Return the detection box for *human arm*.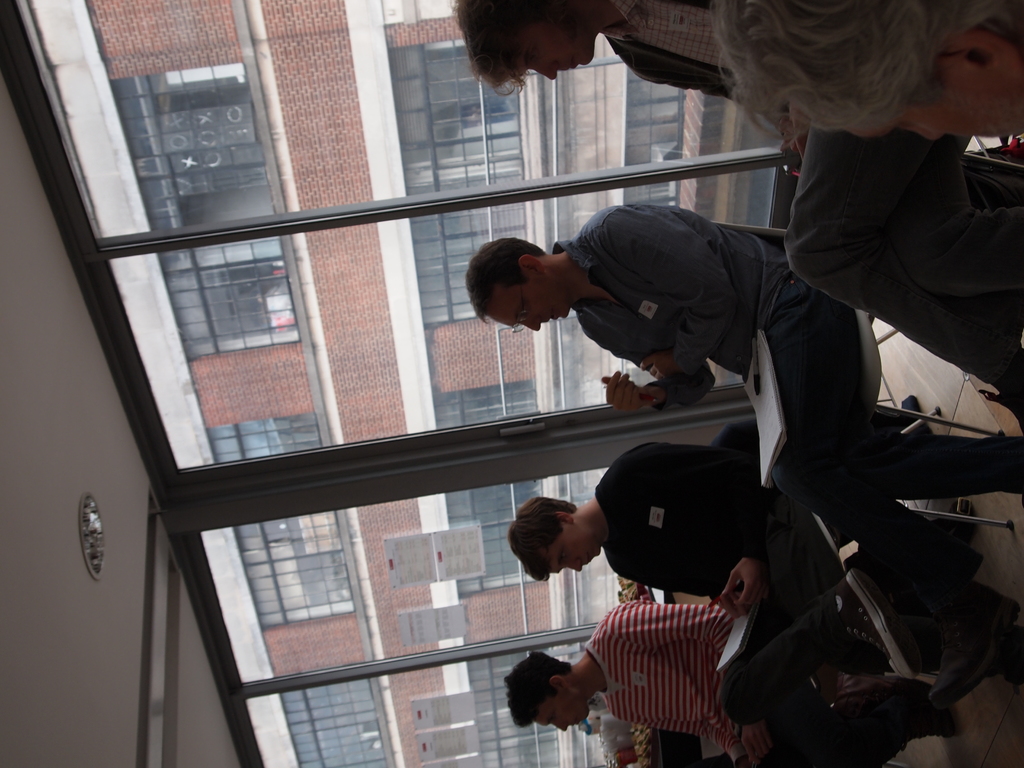
627 580 751 669.
